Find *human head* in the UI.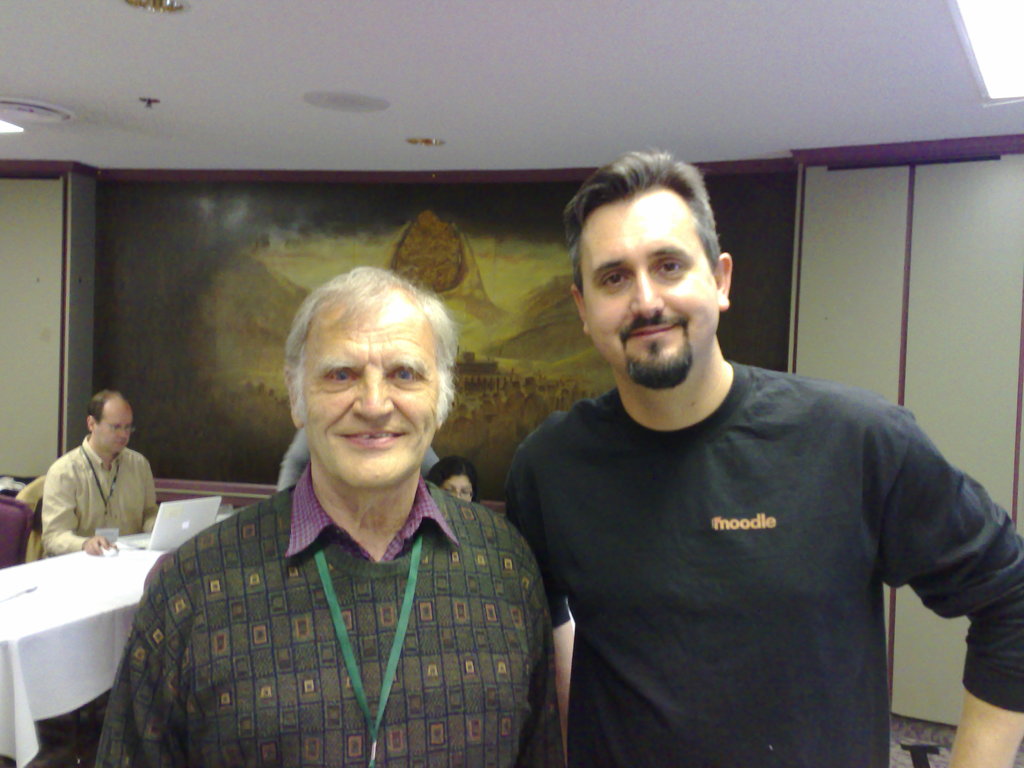
UI element at l=83, t=387, r=134, b=452.
